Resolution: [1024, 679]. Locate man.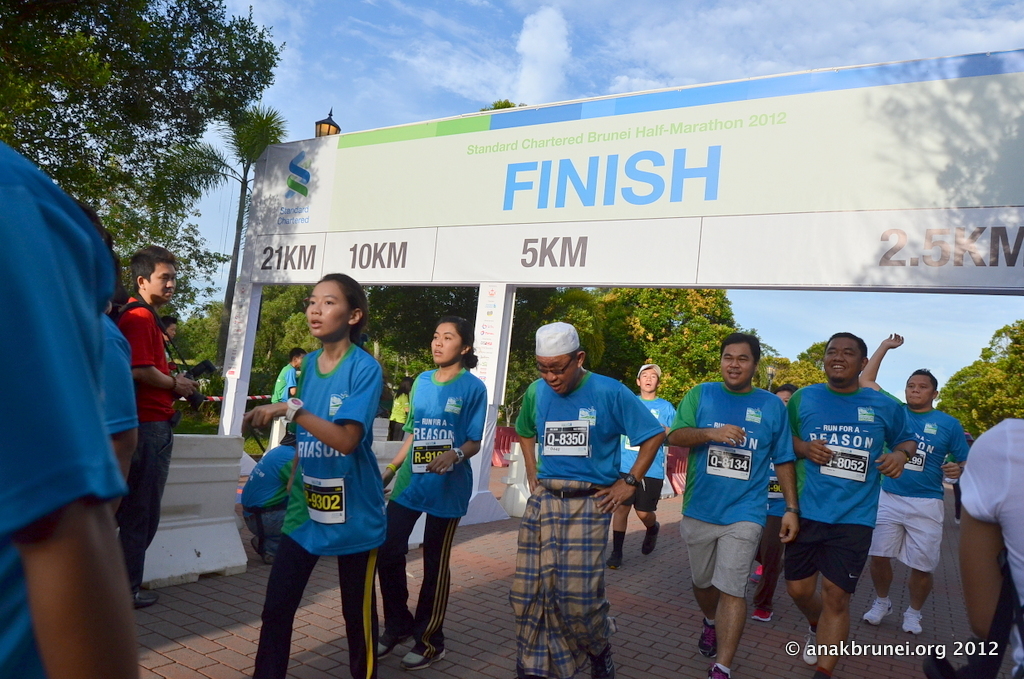
[510, 322, 660, 678].
